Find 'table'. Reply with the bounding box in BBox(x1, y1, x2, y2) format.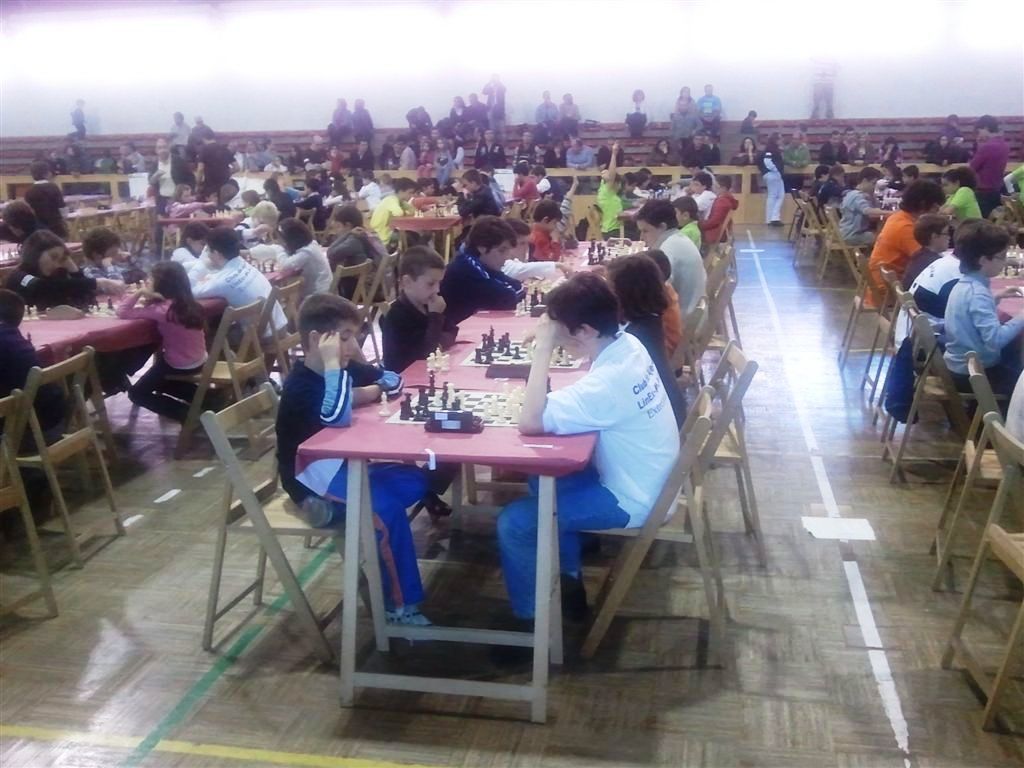
BBox(239, 346, 617, 735).
